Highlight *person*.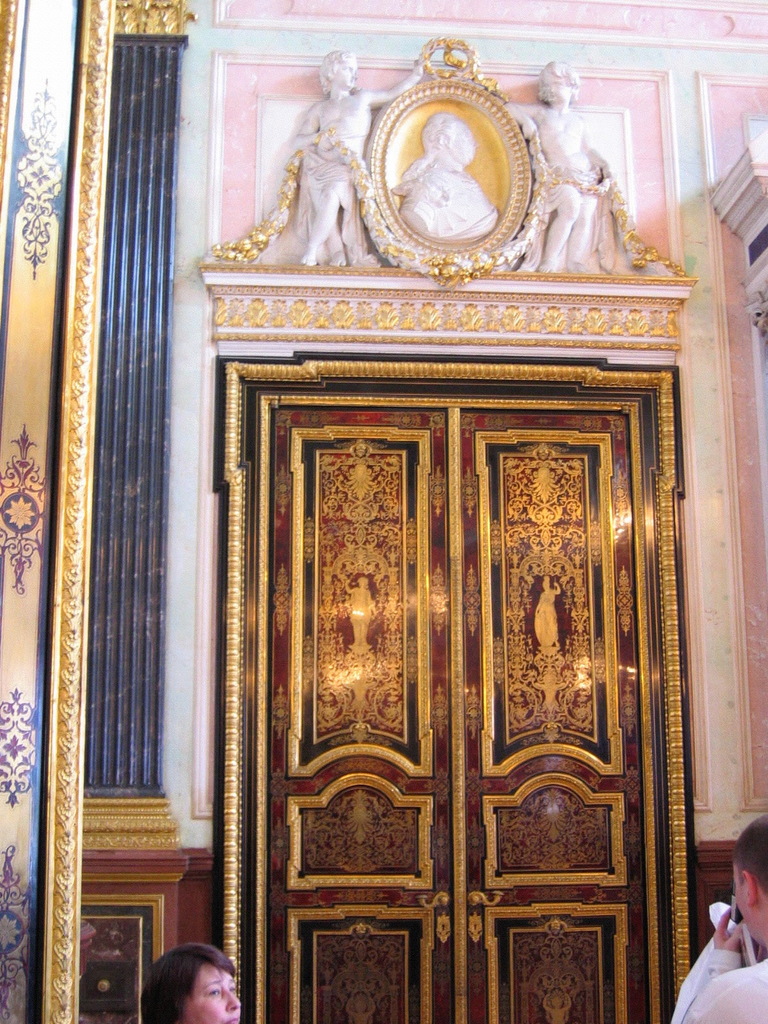
Highlighted region: [342, 574, 374, 655].
